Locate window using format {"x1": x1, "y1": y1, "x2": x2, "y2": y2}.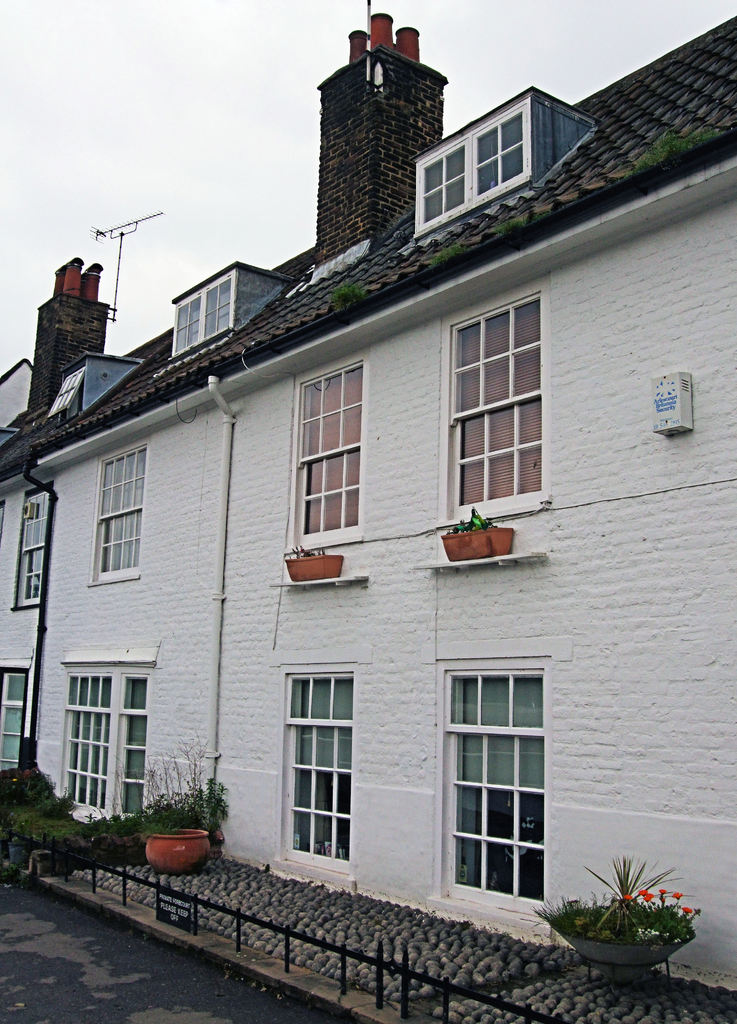
{"x1": 394, "y1": 85, "x2": 601, "y2": 246}.
